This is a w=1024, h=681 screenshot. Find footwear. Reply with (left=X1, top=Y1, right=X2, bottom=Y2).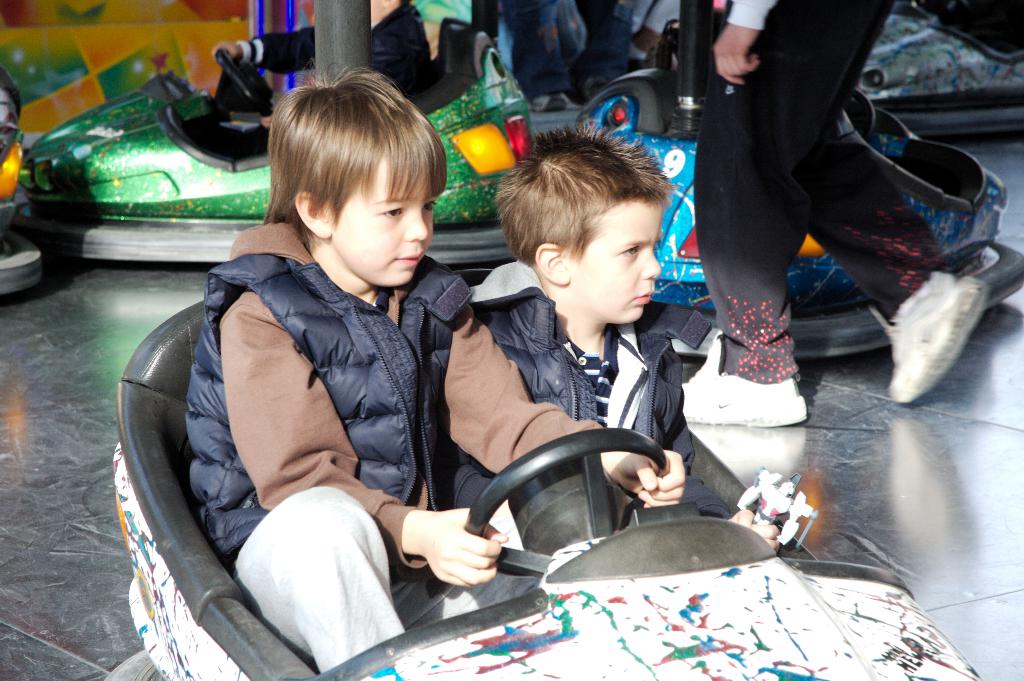
(left=682, top=324, right=810, bottom=429).
